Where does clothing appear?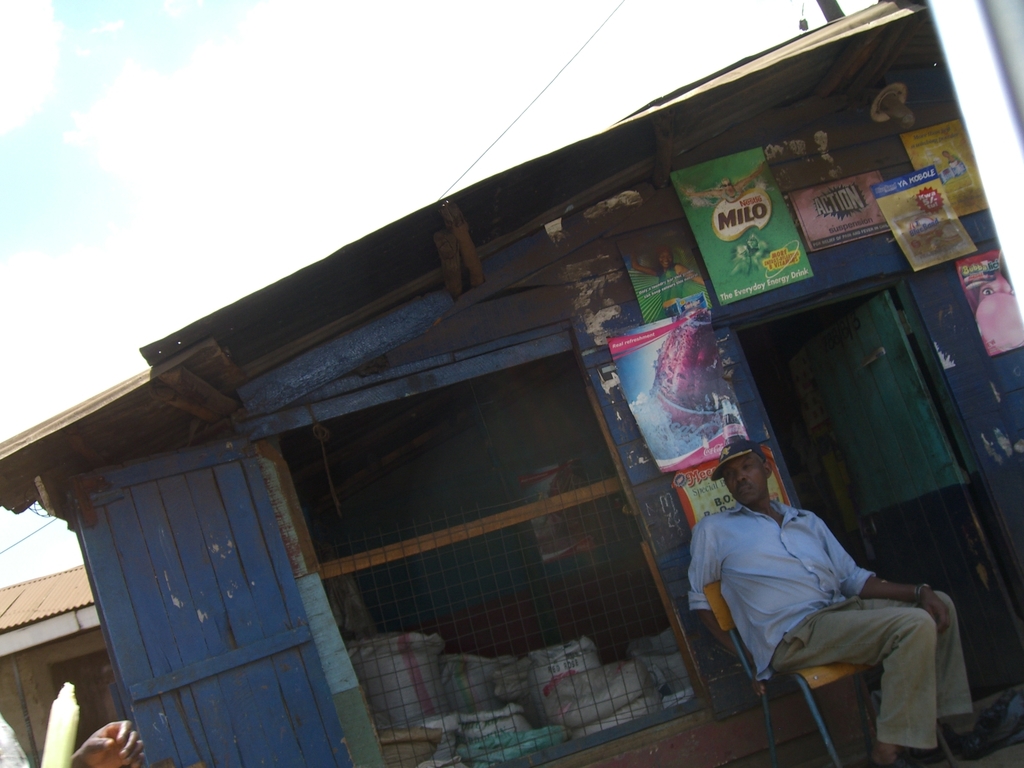
Appears at (left=0, top=713, right=30, bottom=767).
